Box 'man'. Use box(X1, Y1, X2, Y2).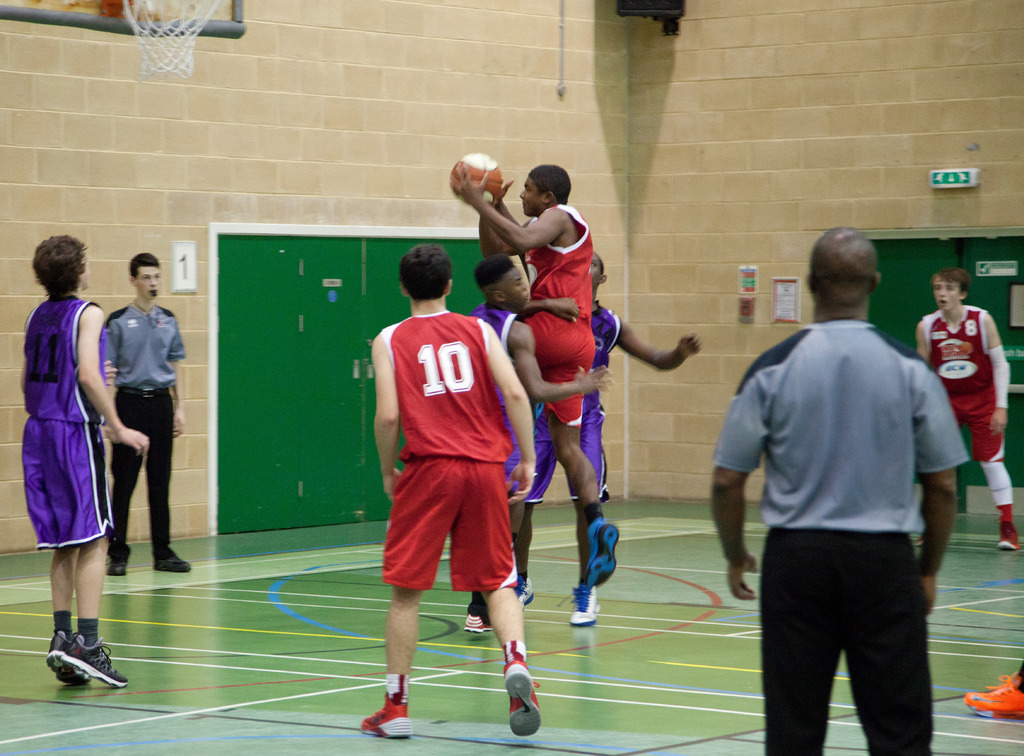
box(108, 258, 198, 572).
